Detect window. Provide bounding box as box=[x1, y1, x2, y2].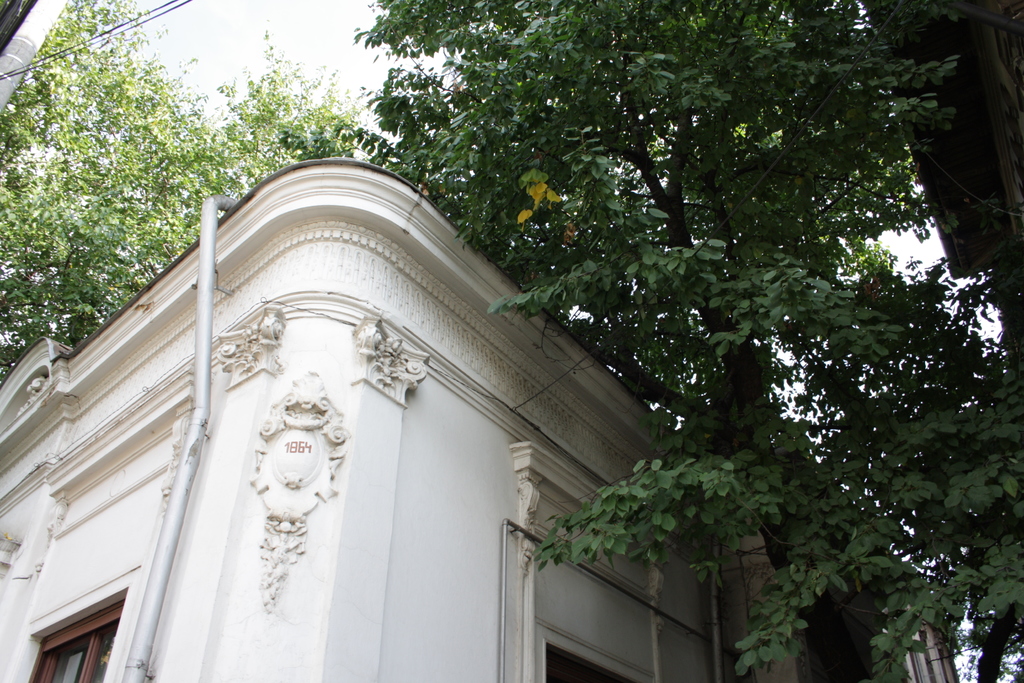
box=[538, 642, 653, 682].
